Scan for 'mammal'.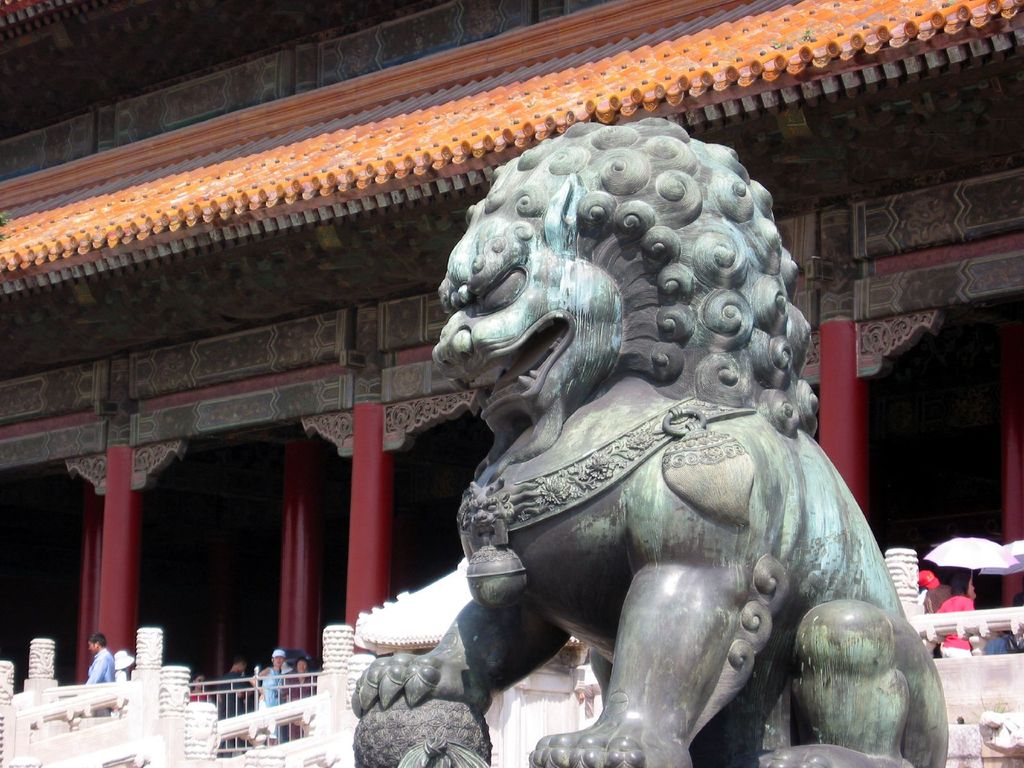
Scan result: <box>932,569,969,657</box>.
